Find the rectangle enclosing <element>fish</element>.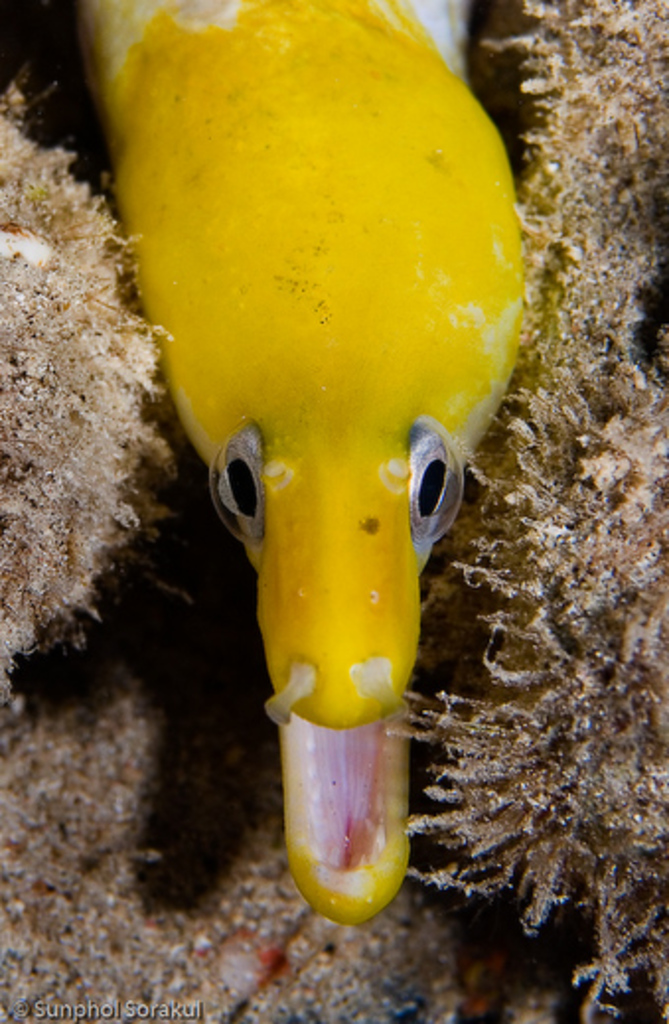
(x1=105, y1=0, x2=515, y2=878).
